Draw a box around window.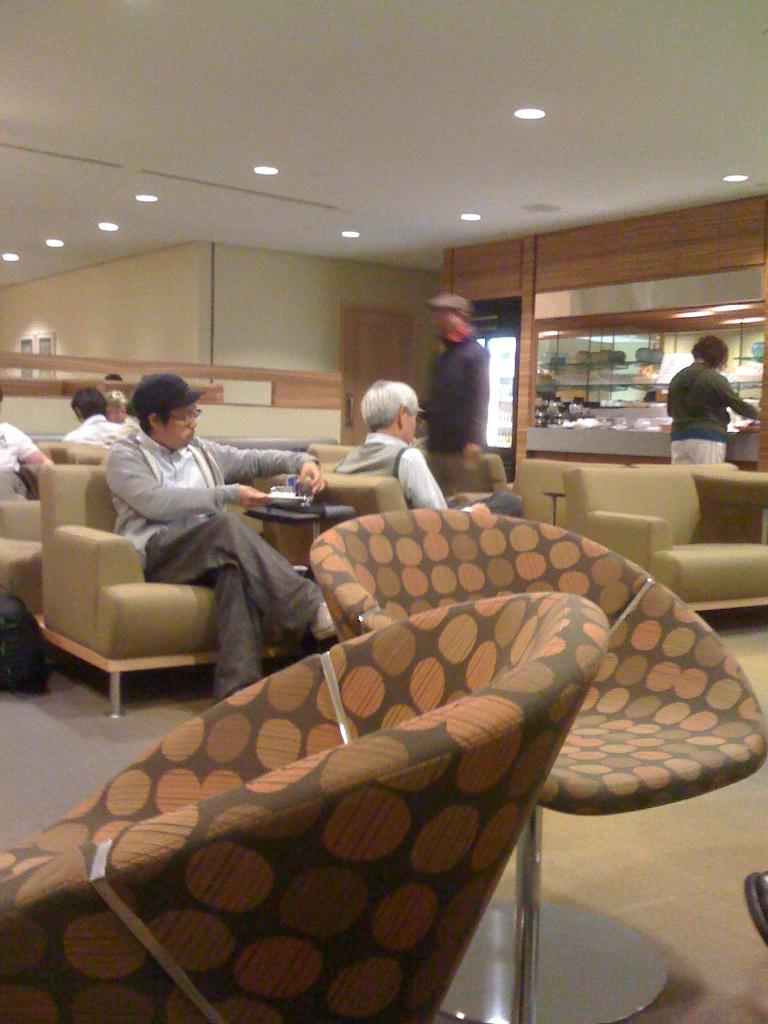
<region>15, 342, 35, 384</region>.
